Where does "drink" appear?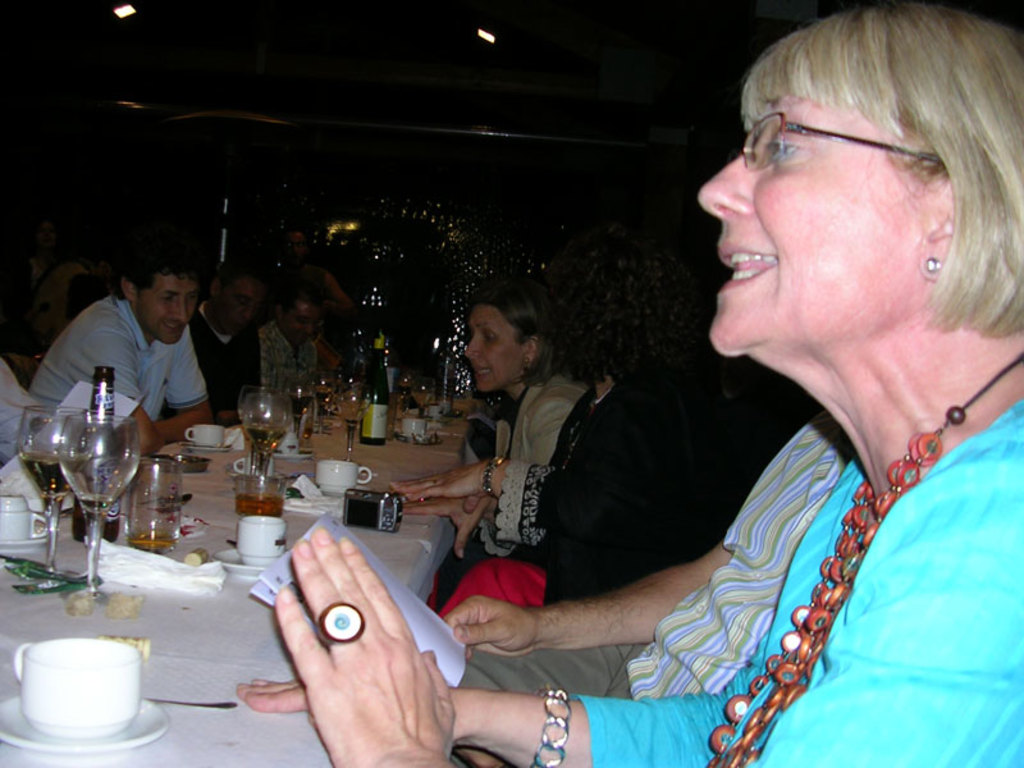
Appears at bbox(246, 430, 288, 456).
